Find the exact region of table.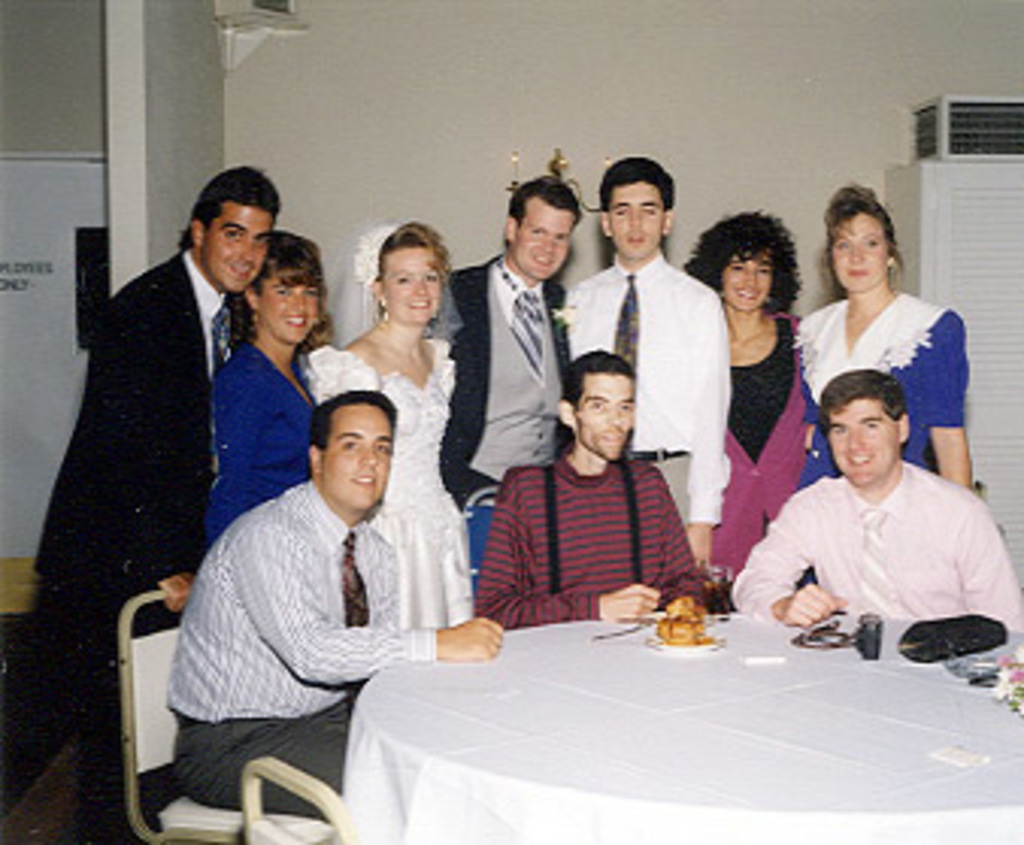
Exact region: {"x1": 285, "y1": 597, "x2": 997, "y2": 836}.
